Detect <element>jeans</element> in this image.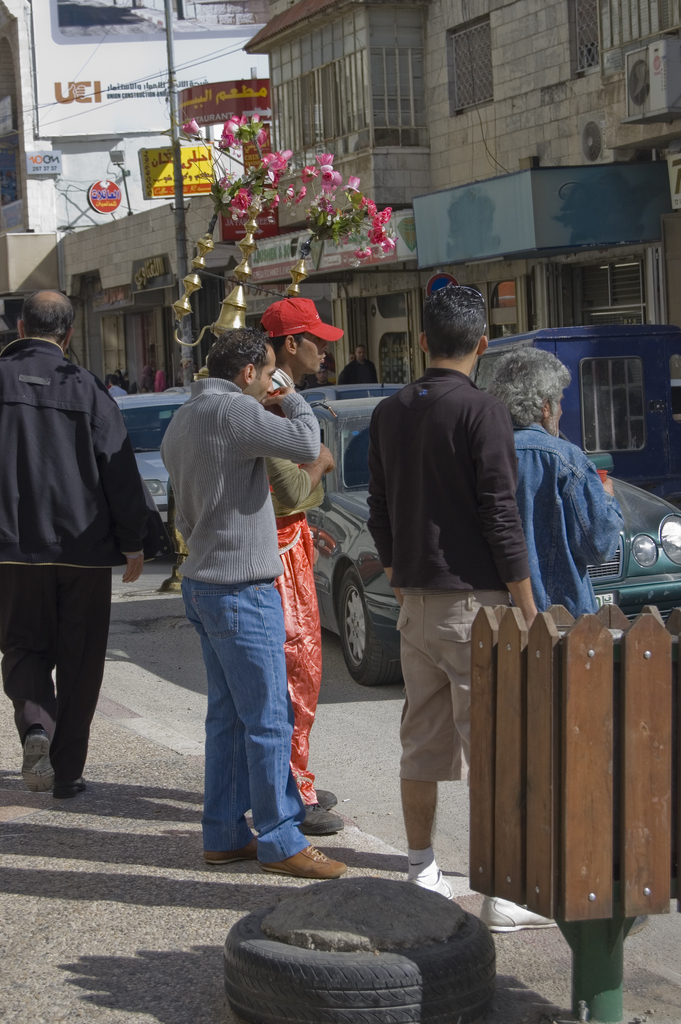
Detection: <box>171,572,306,864</box>.
